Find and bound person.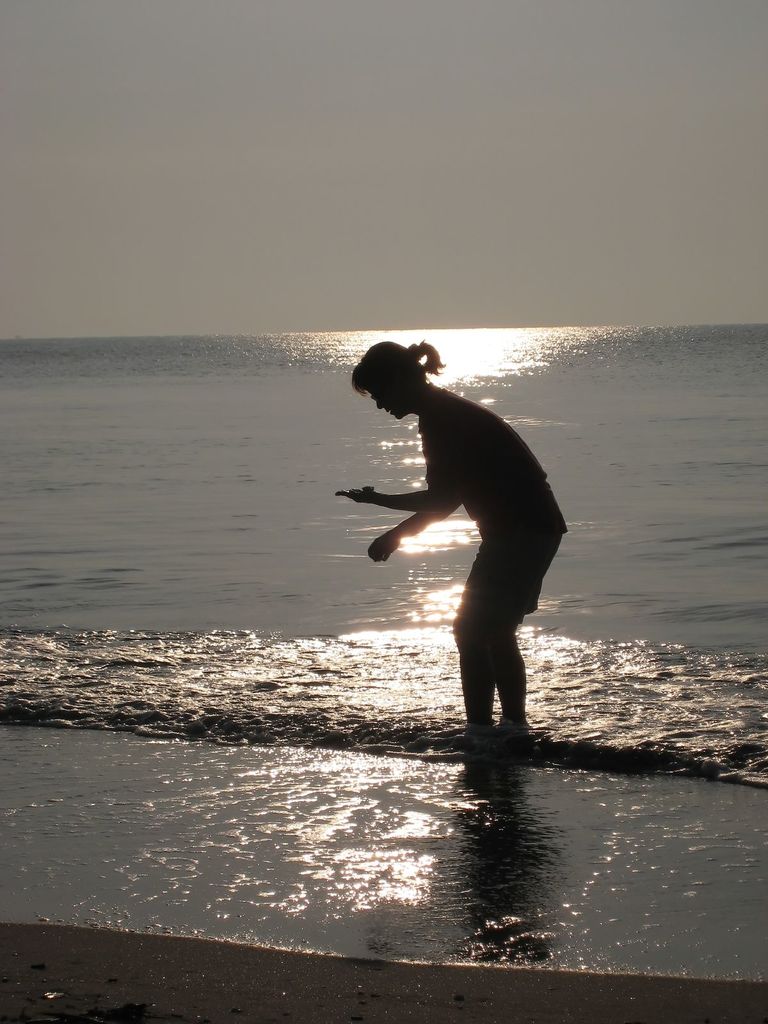
Bound: box=[340, 337, 563, 735].
